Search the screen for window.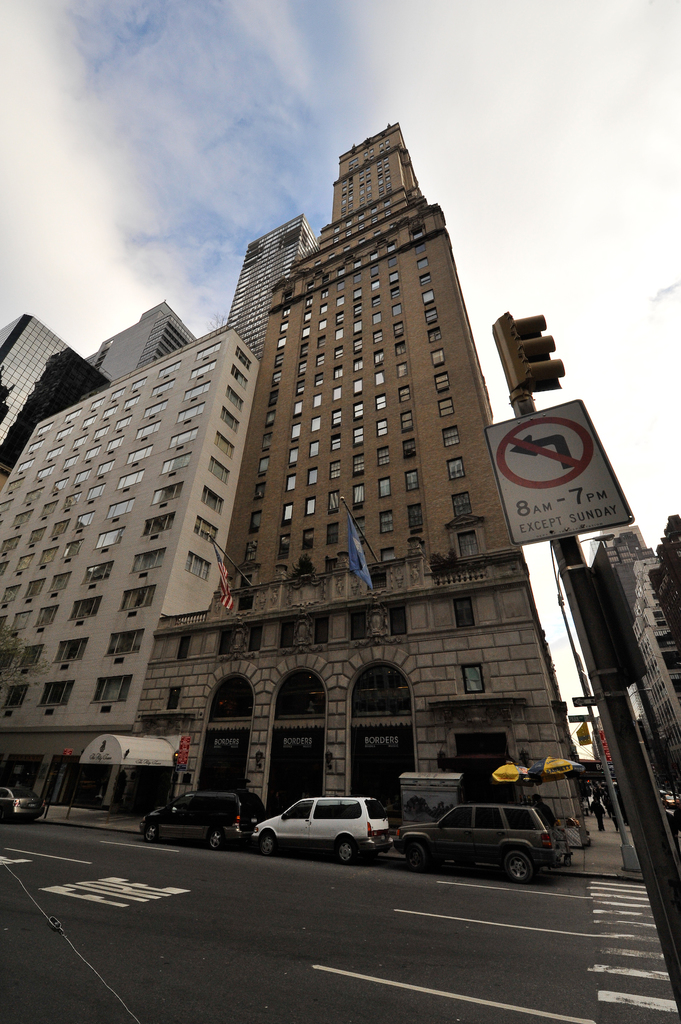
Found at [388, 257, 396, 269].
